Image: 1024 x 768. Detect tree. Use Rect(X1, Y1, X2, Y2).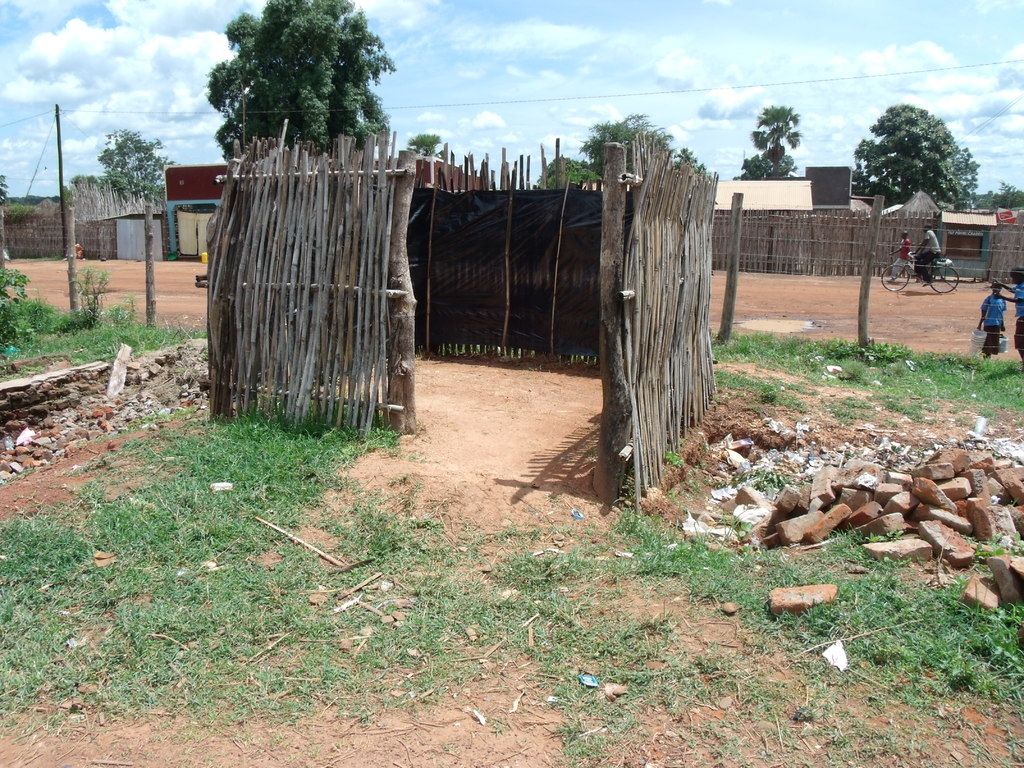
Rect(751, 90, 825, 267).
